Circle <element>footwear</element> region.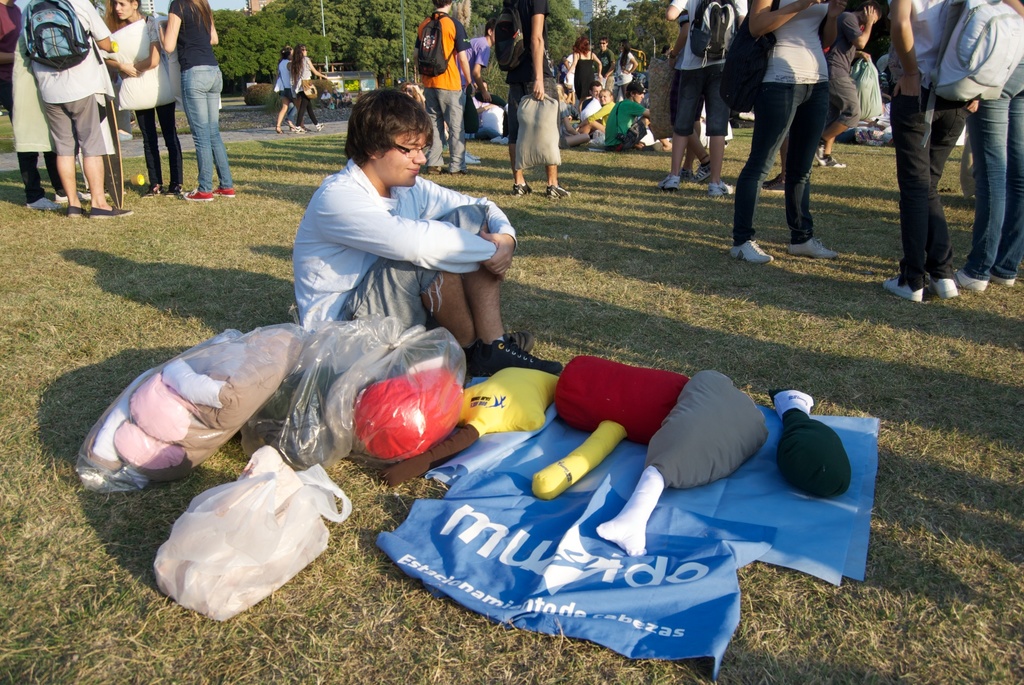
Region: [x1=89, y1=205, x2=136, y2=217].
